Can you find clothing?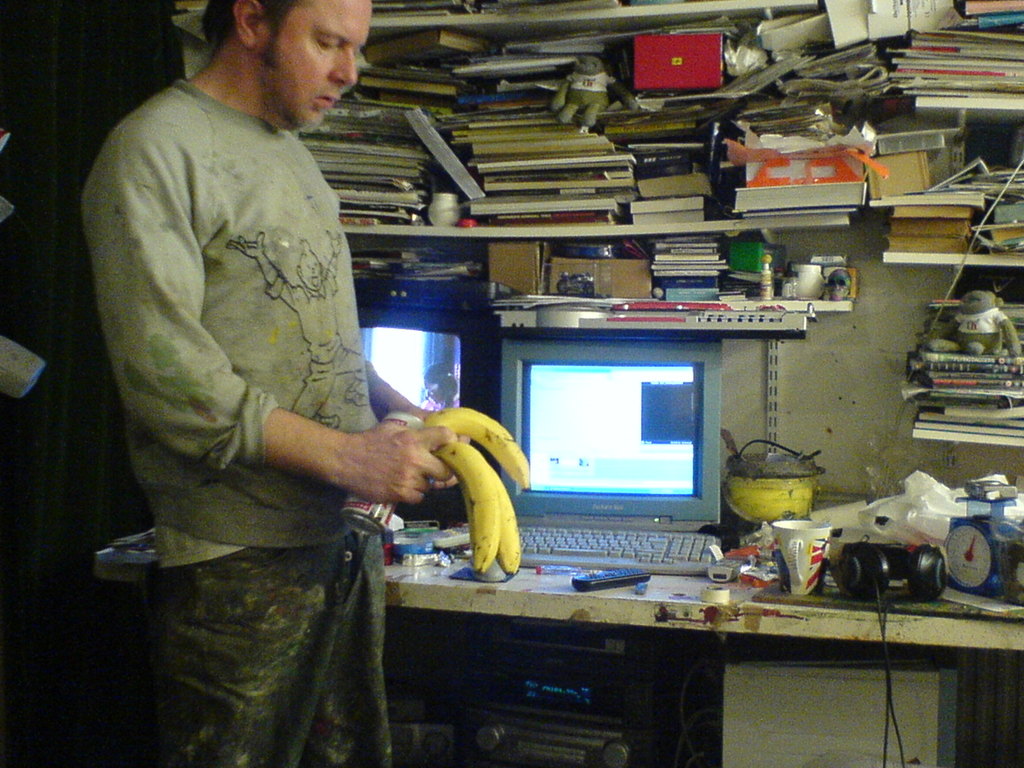
Yes, bounding box: [91,33,433,732].
